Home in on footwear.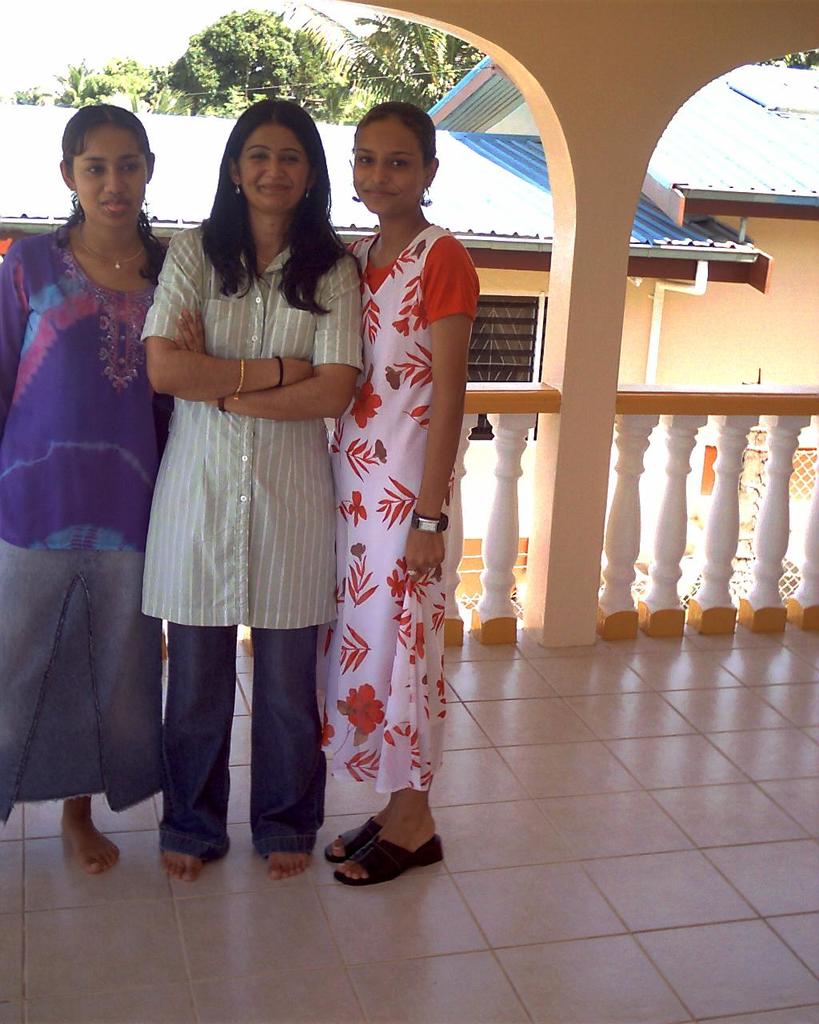
Homed in at bbox=[325, 807, 384, 863].
